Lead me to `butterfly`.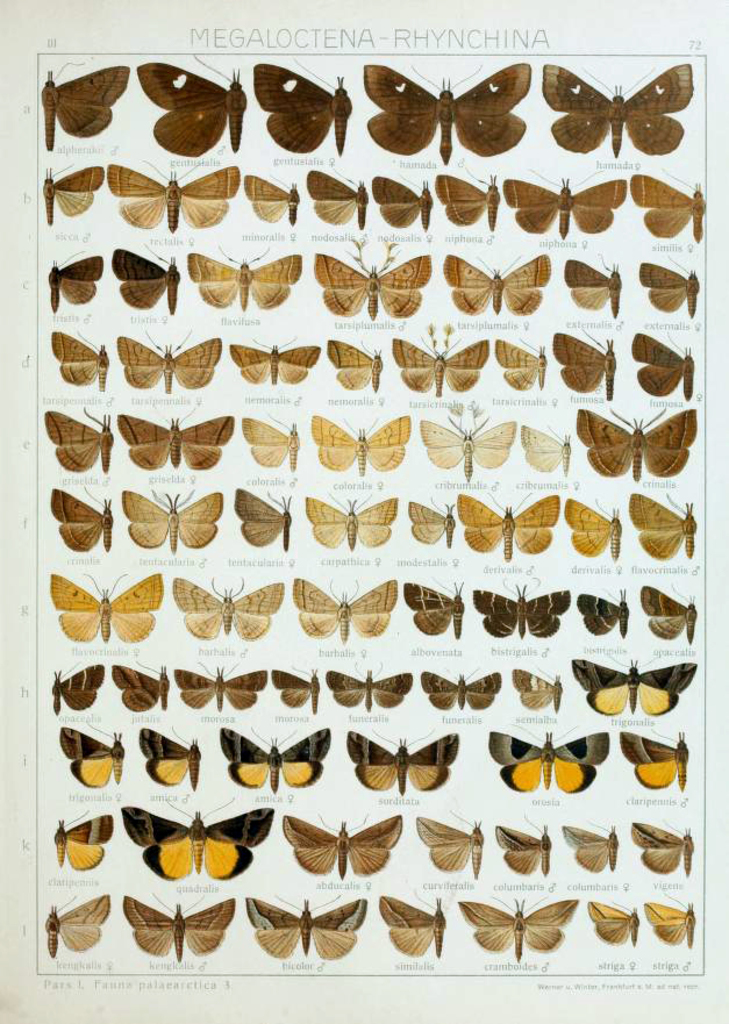
Lead to pyautogui.locateOnScreen(240, 408, 299, 470).
